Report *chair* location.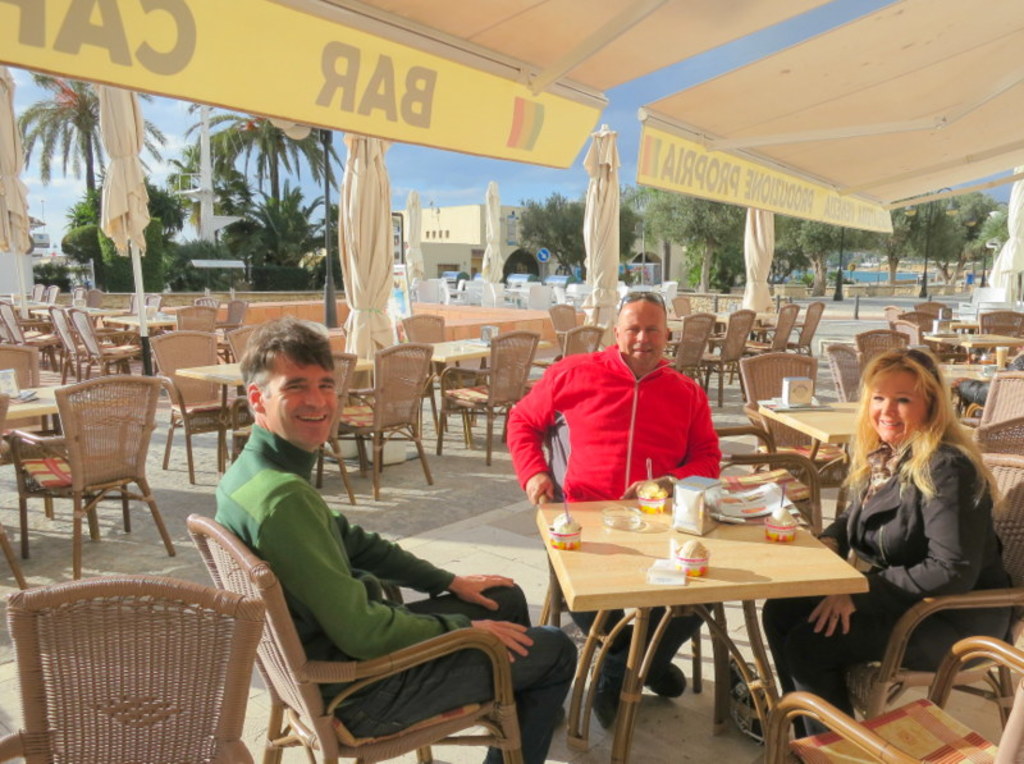
Report: l=219, t=297, r=248, b=358.
